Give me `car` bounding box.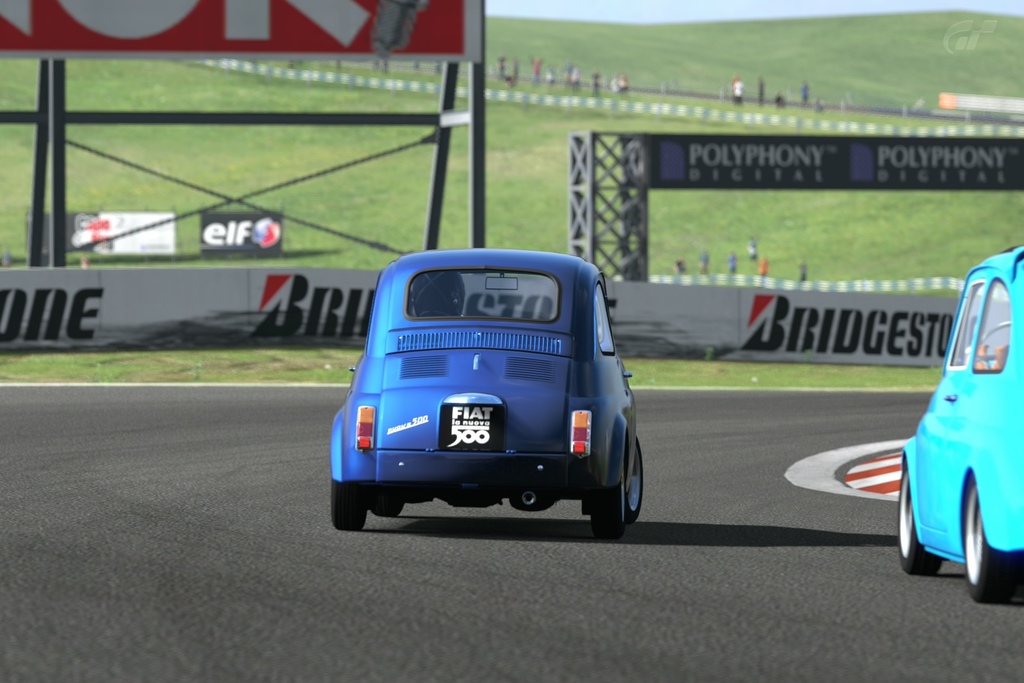
bbox(332, 250, 638, 533).
